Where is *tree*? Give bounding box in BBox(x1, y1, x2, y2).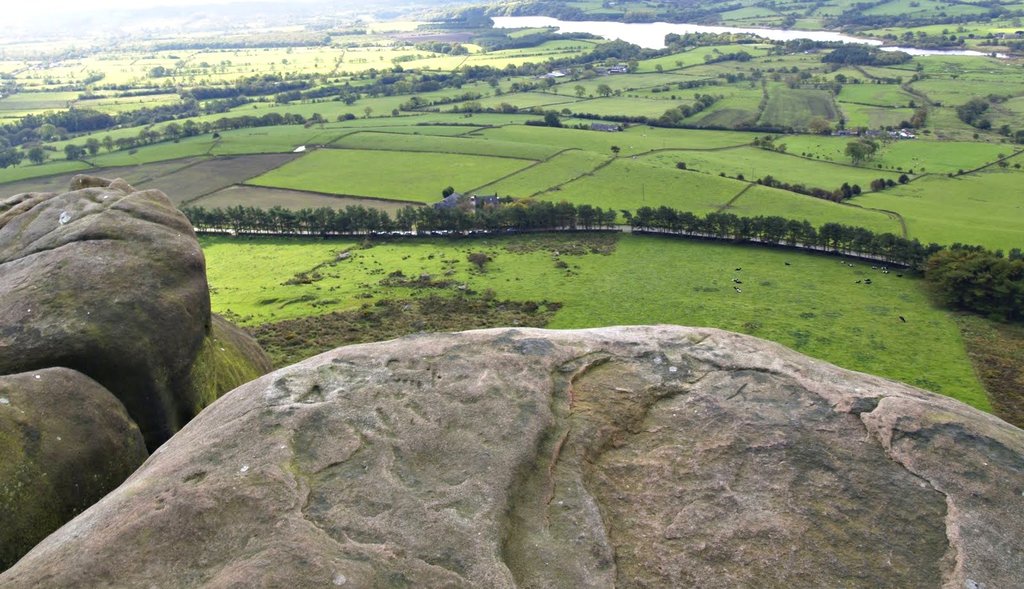
BBox(920, 250, 1023, 323).
